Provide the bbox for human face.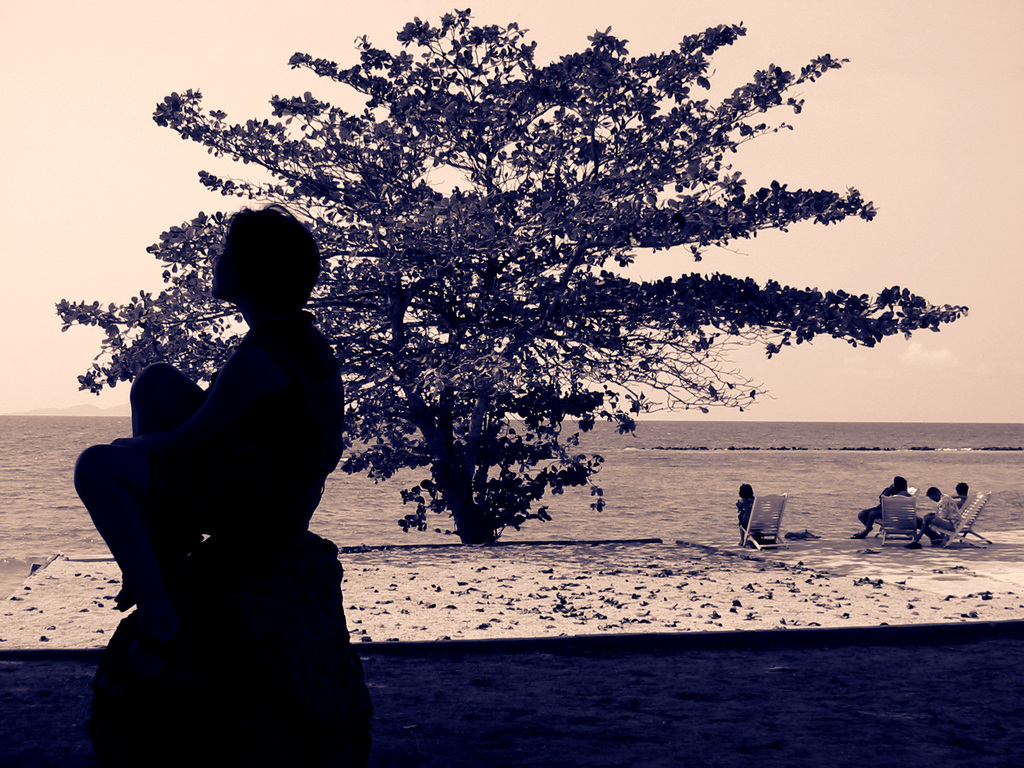
[left=956, top=485, right=966, bottom=499].
